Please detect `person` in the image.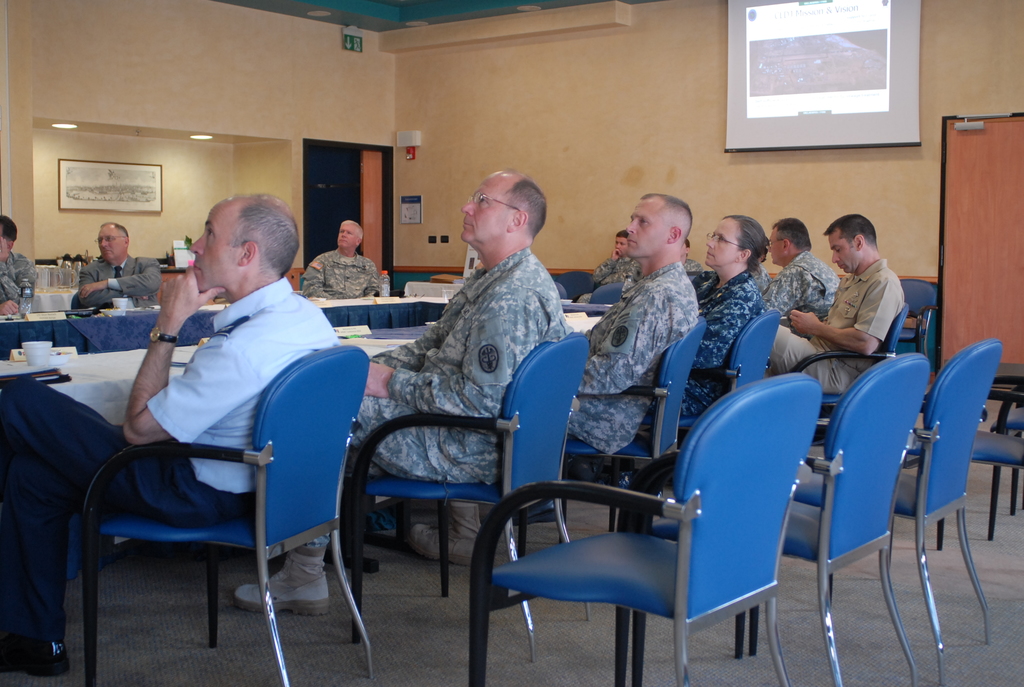
[x1=0, y1=193, x2=333, y2=668].
